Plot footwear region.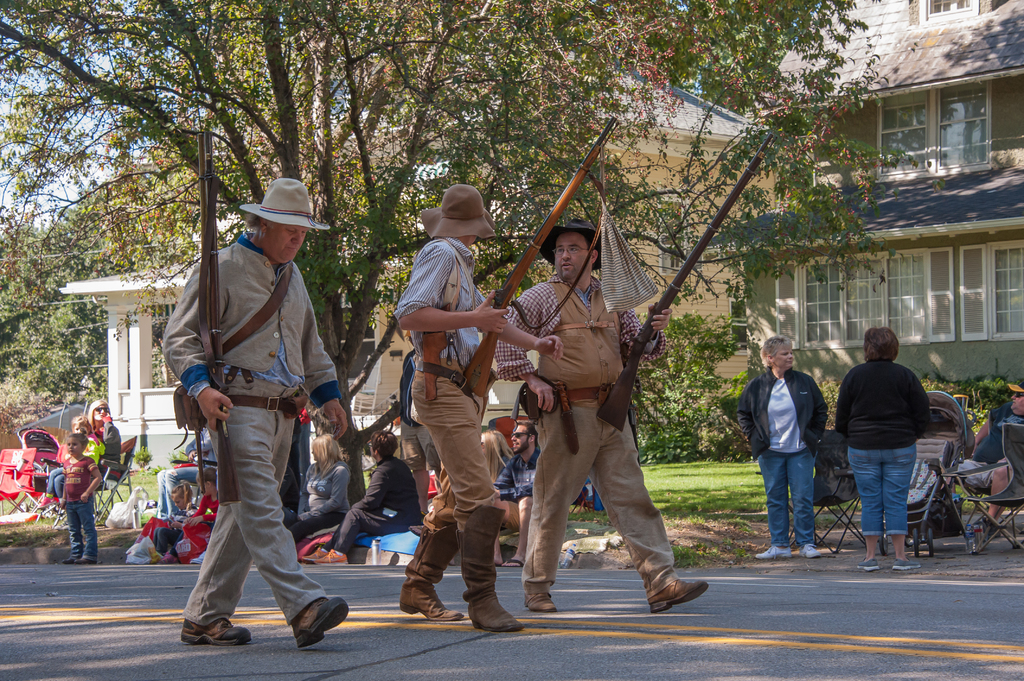
Plotted at 800/544/821/558.
